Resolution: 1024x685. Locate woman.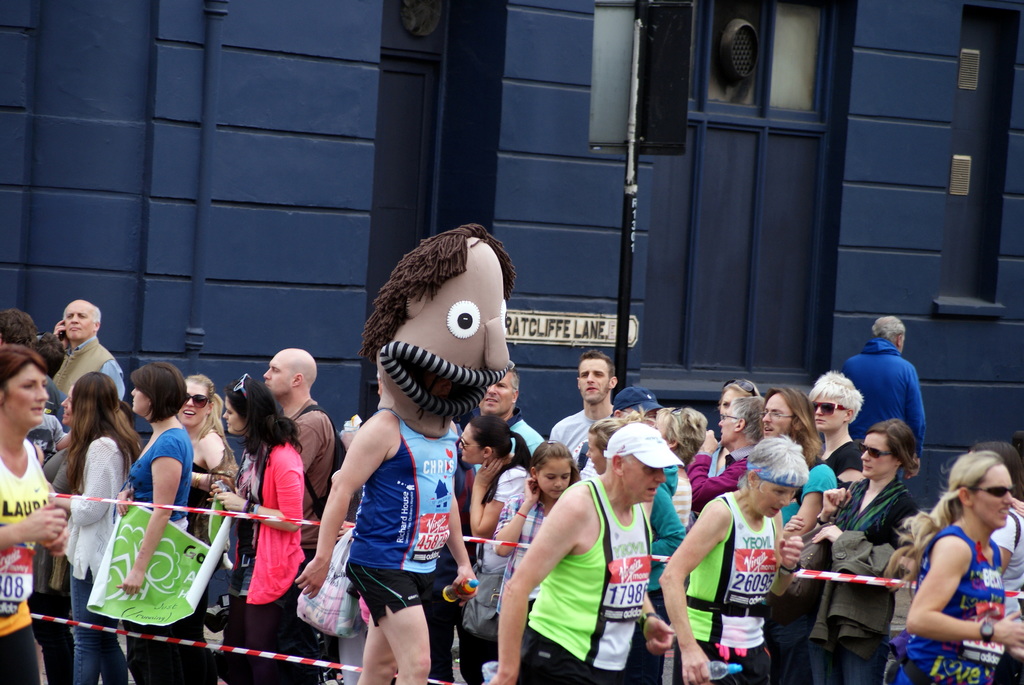
(212,379,303,684).
